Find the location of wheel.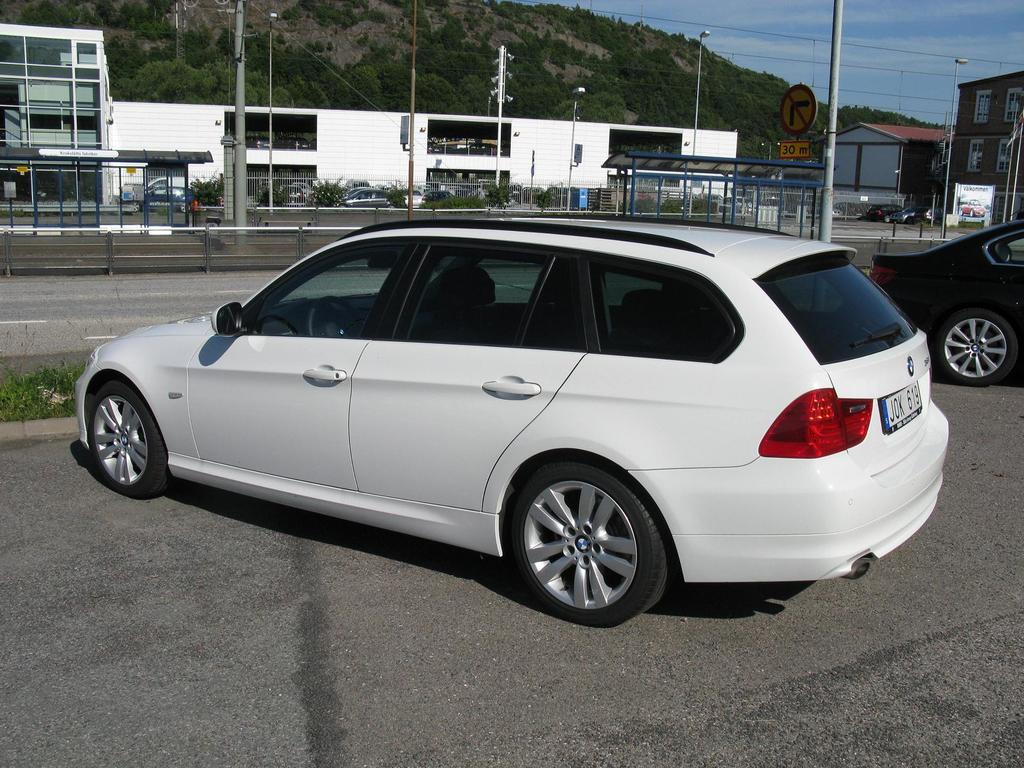
Location: box(88, 380, 176, 499).
